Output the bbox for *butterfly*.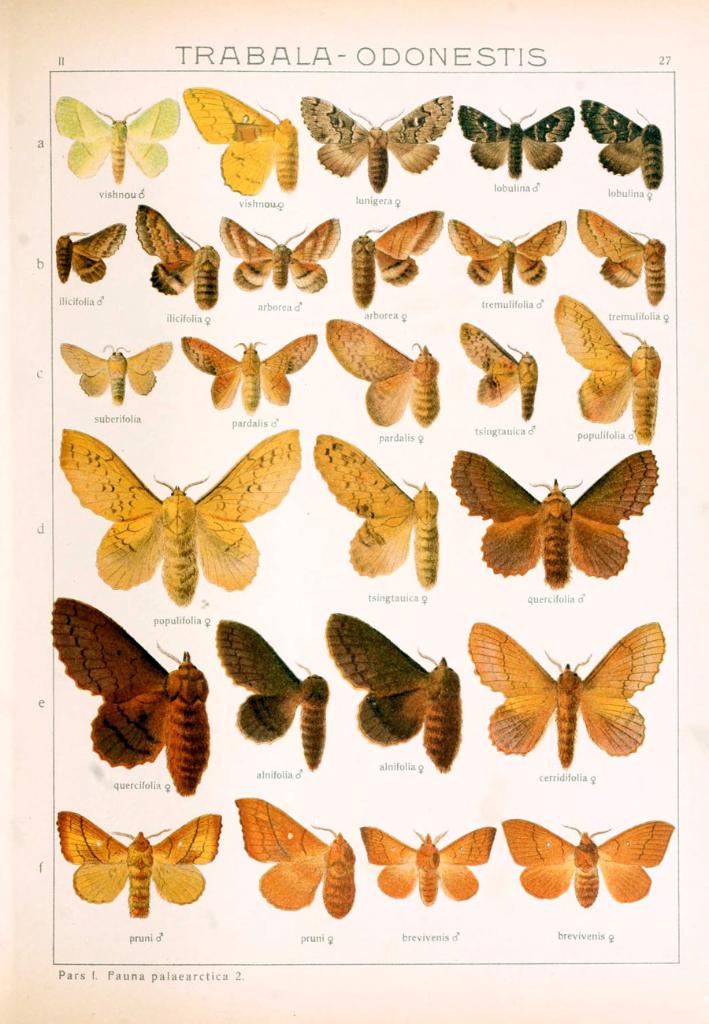
box=[176, 329, 314, 416].
